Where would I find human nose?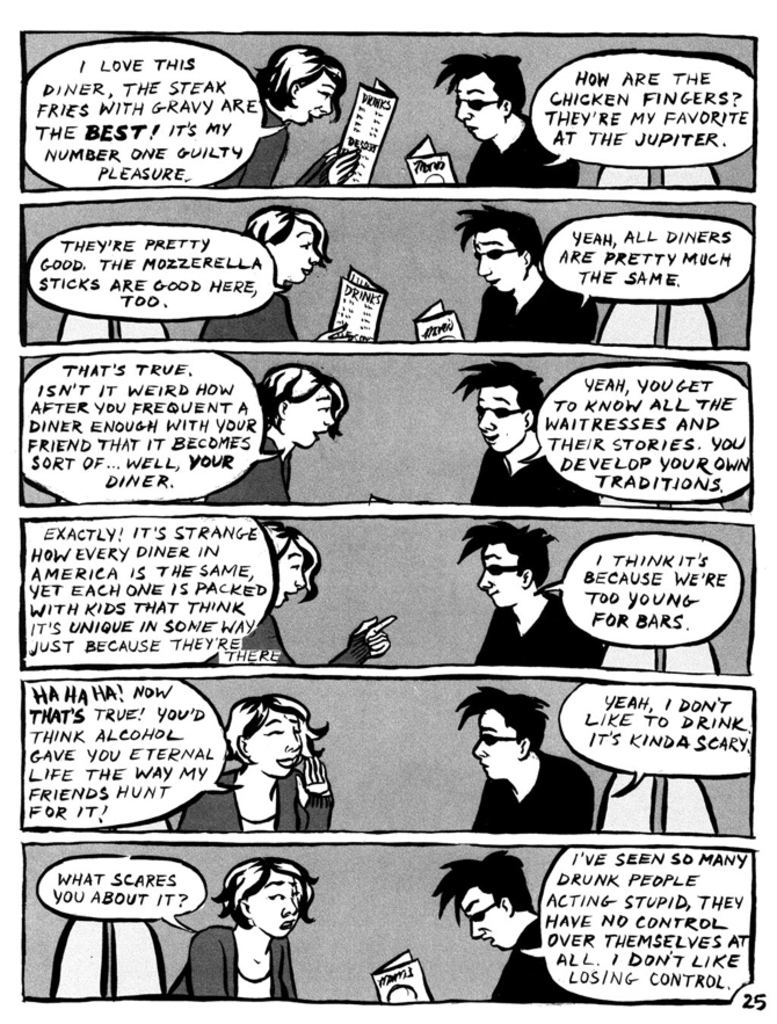
At rect(475, 575, 492, 588).
